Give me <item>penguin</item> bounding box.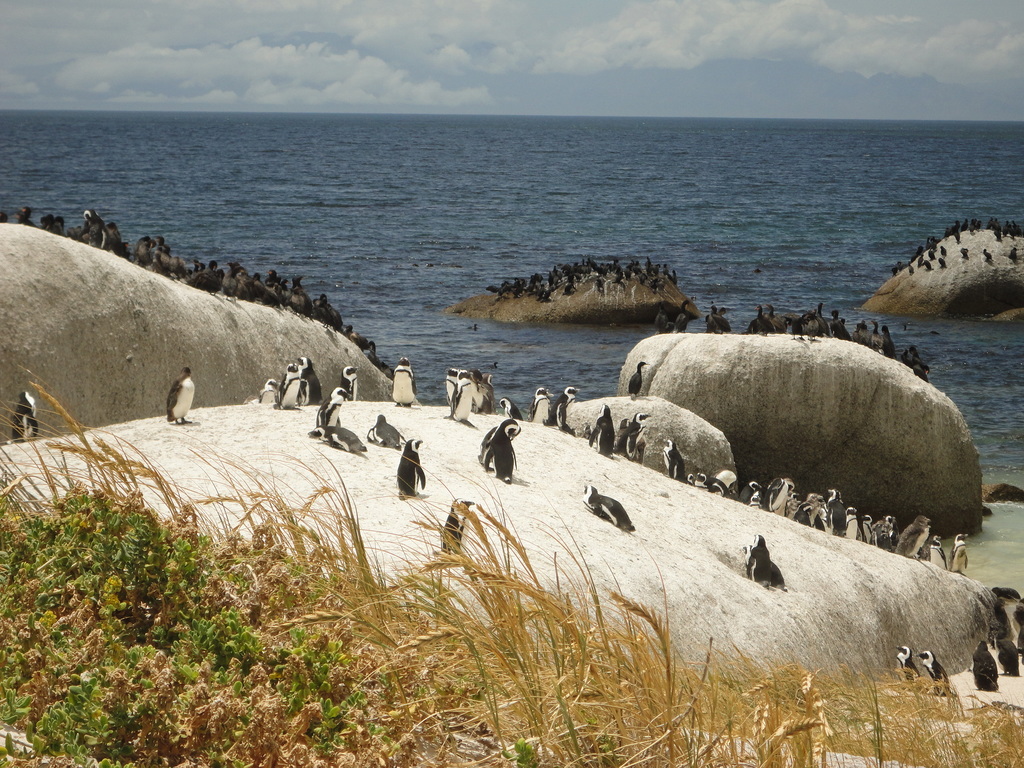
bbox=[994, 597, 1011, 632].
